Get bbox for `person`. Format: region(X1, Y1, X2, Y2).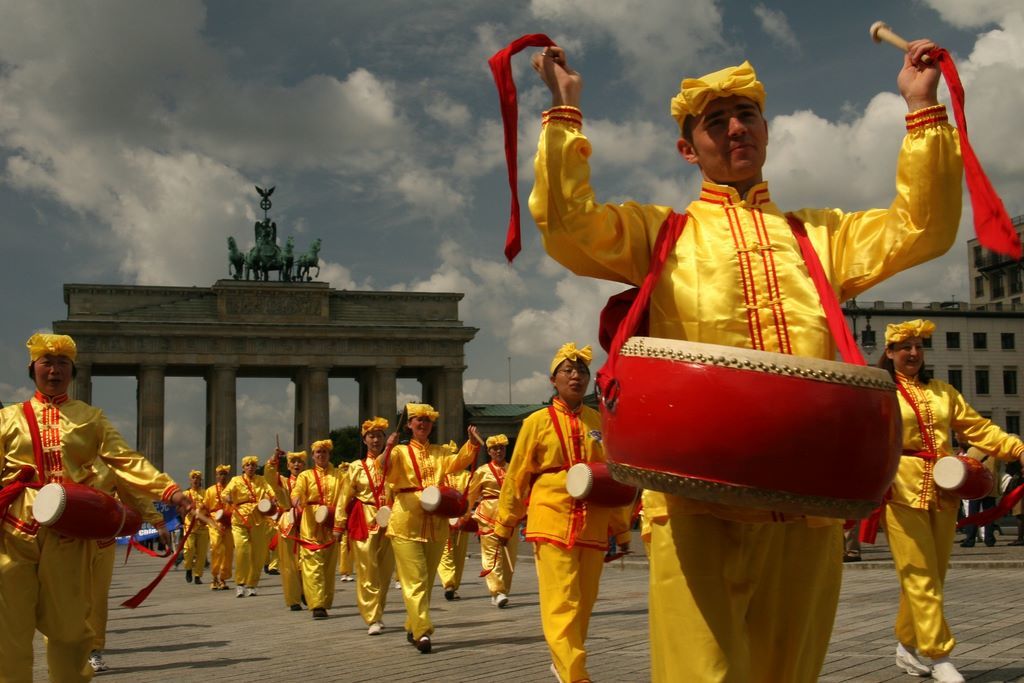
region(195, 463, 240, 593).
